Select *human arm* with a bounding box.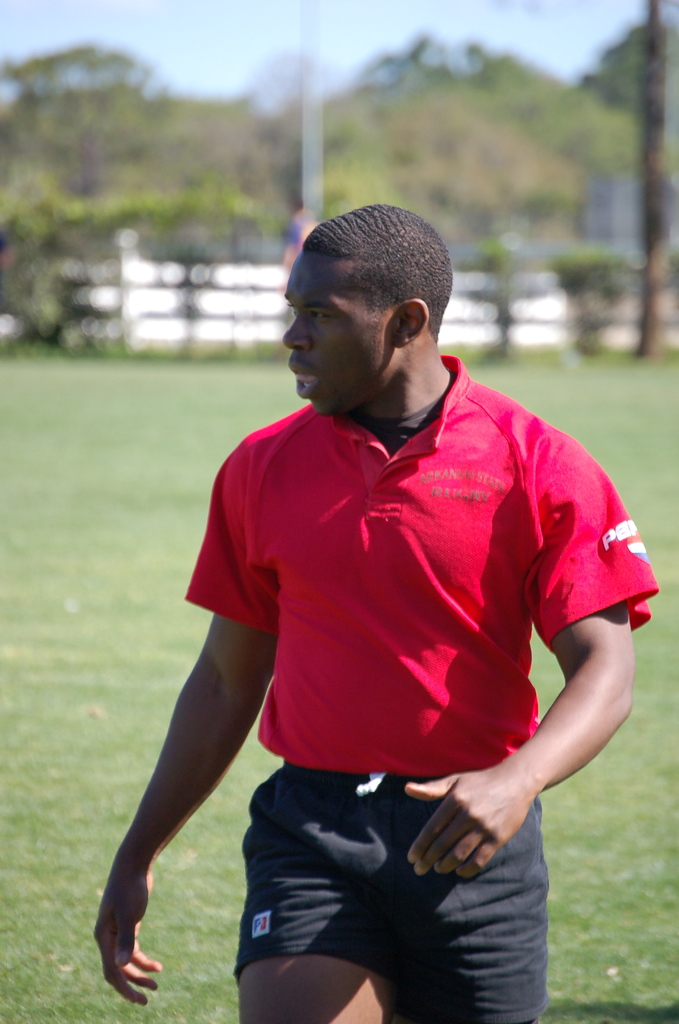
(94,575,309,989).
